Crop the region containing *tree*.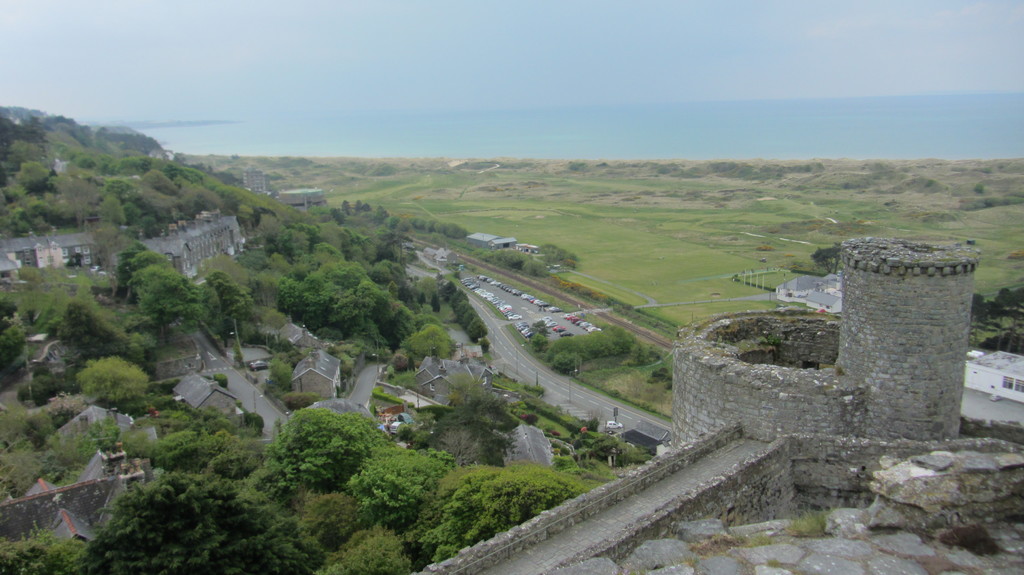
Crop region: Rect(237, 219, 359, 265).
